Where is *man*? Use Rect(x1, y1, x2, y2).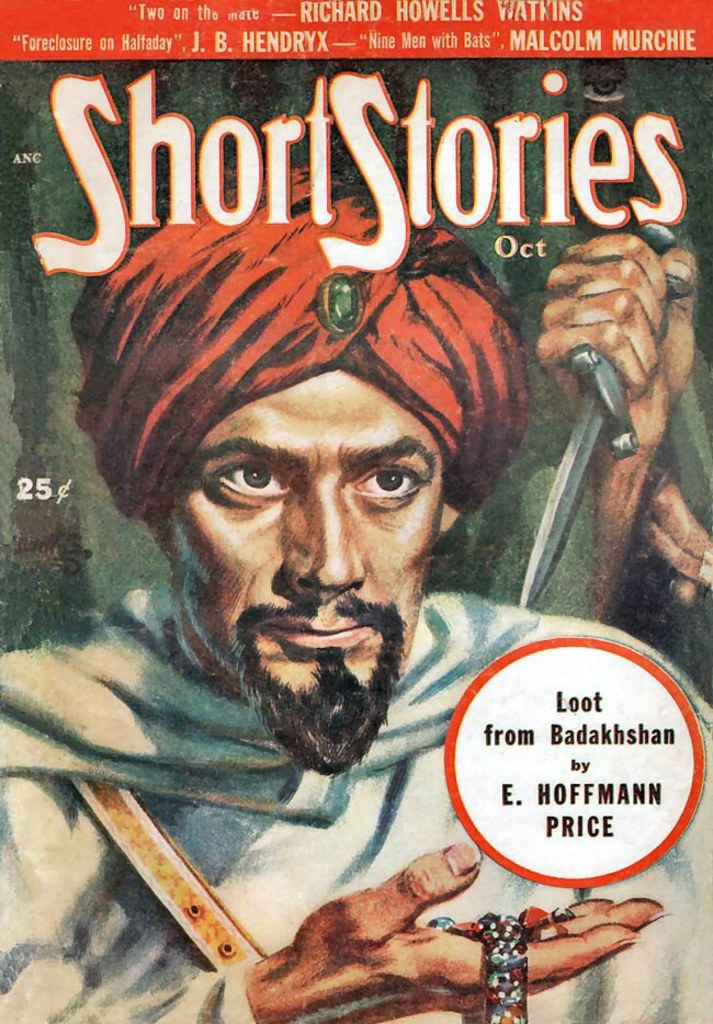
Rect(0, 144, 712, 1023).
